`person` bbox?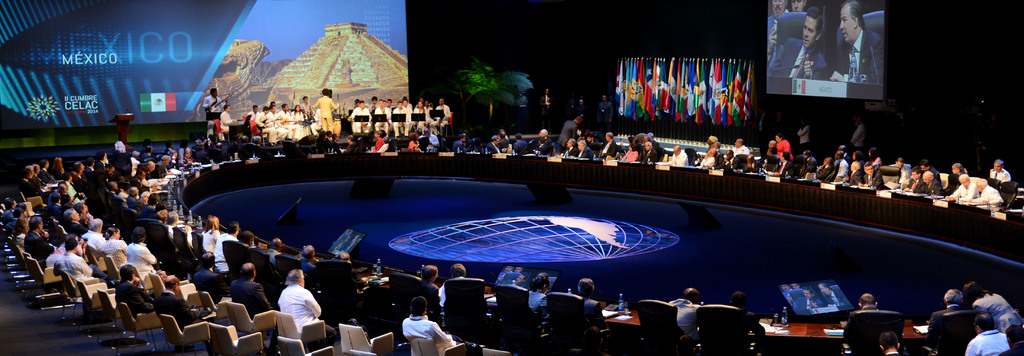
Rect(265, 269, 311, 351)
